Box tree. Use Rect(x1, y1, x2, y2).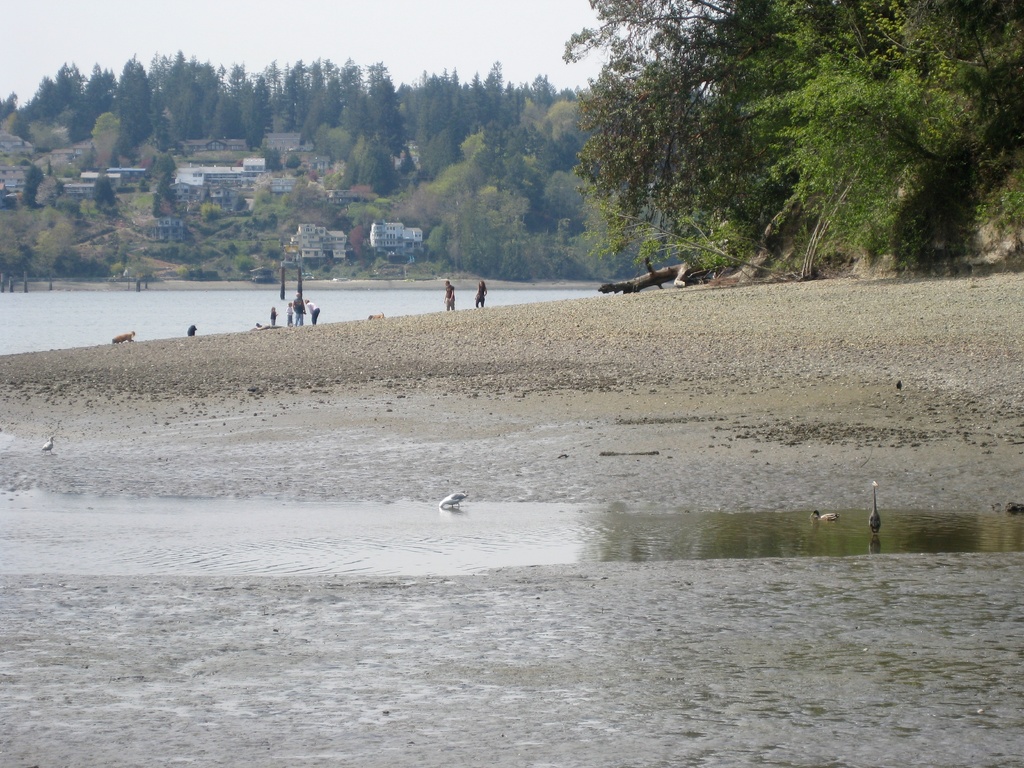
Rect(108, 152, 122, 169).
